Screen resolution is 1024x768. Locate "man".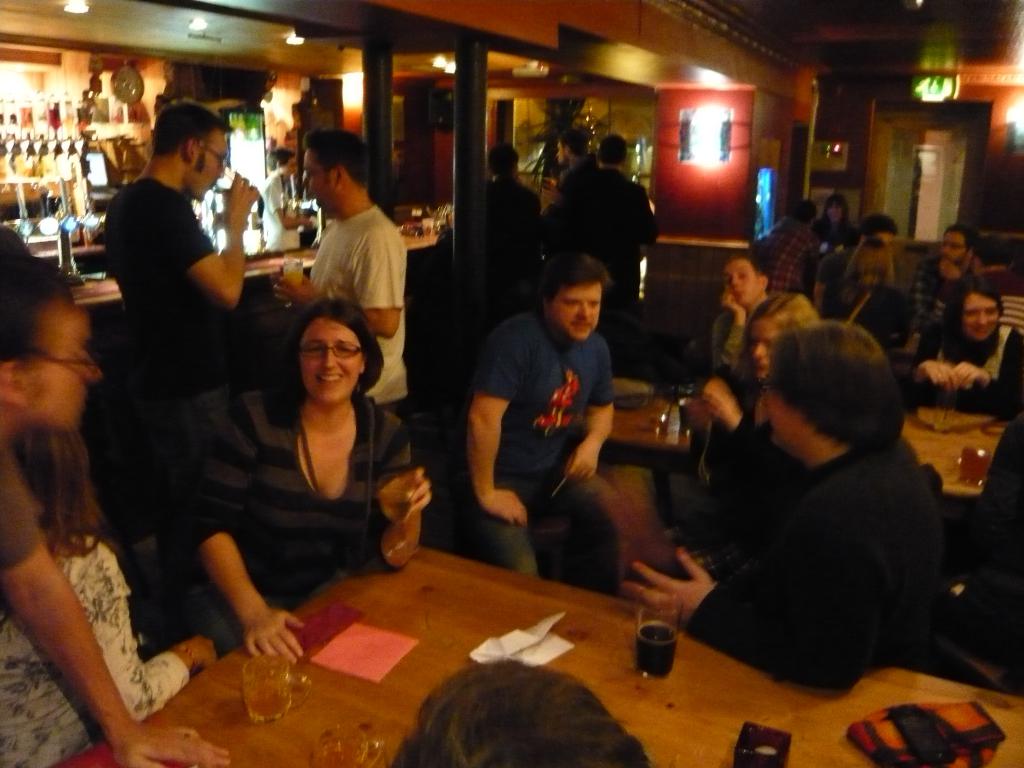
(x1=572, y1=135, x2=657, y2=303).
